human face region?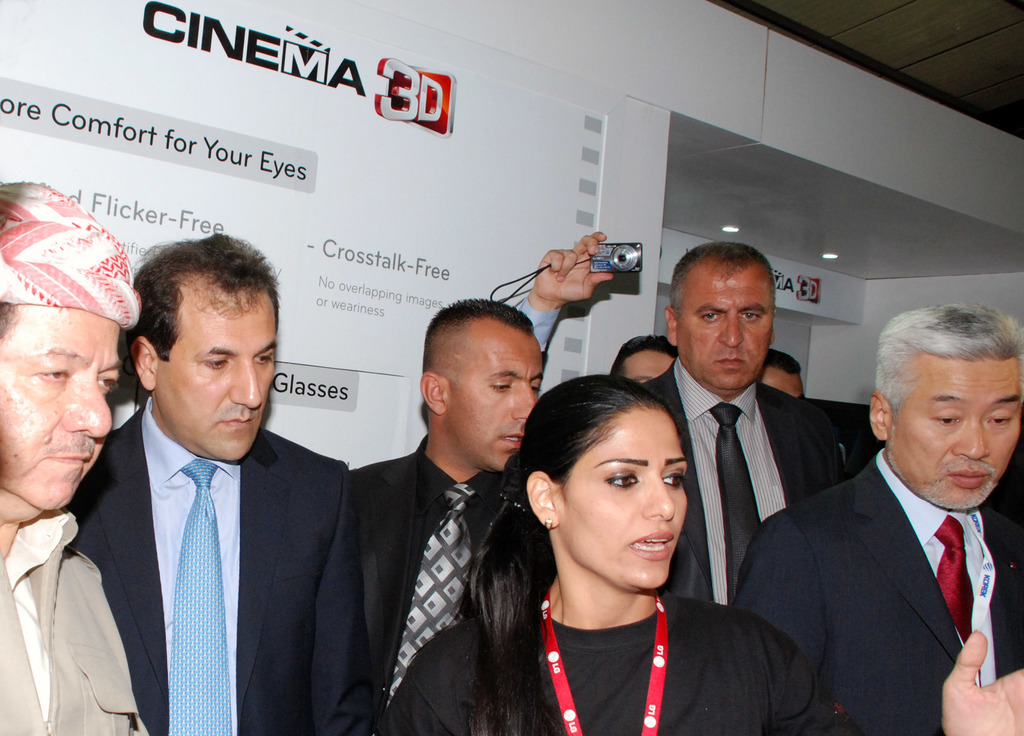
select_region(447, 332, 544, 471)
